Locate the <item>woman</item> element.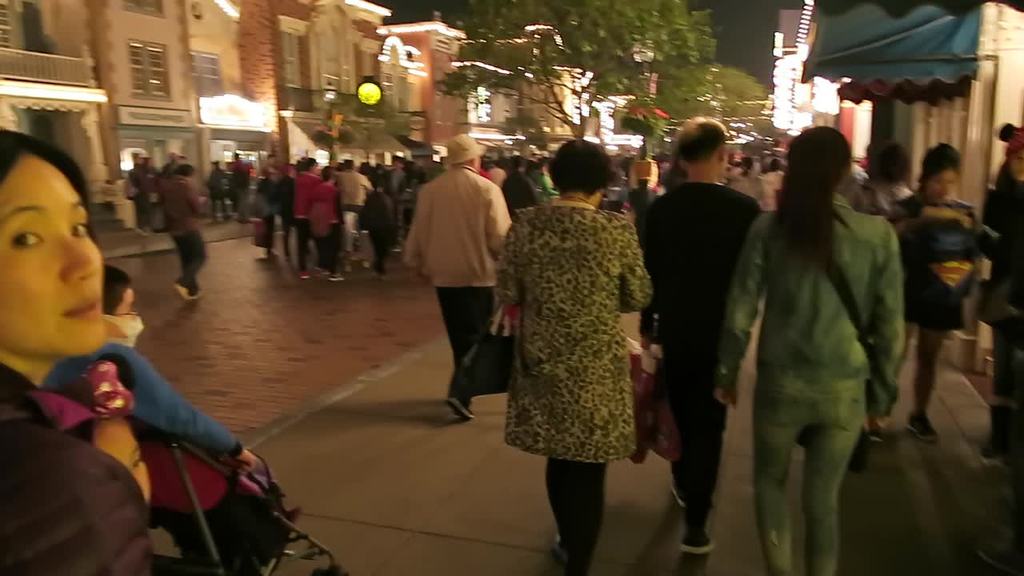
Element bbox: <bbox>715, 106, 913, 567</bbox>.
